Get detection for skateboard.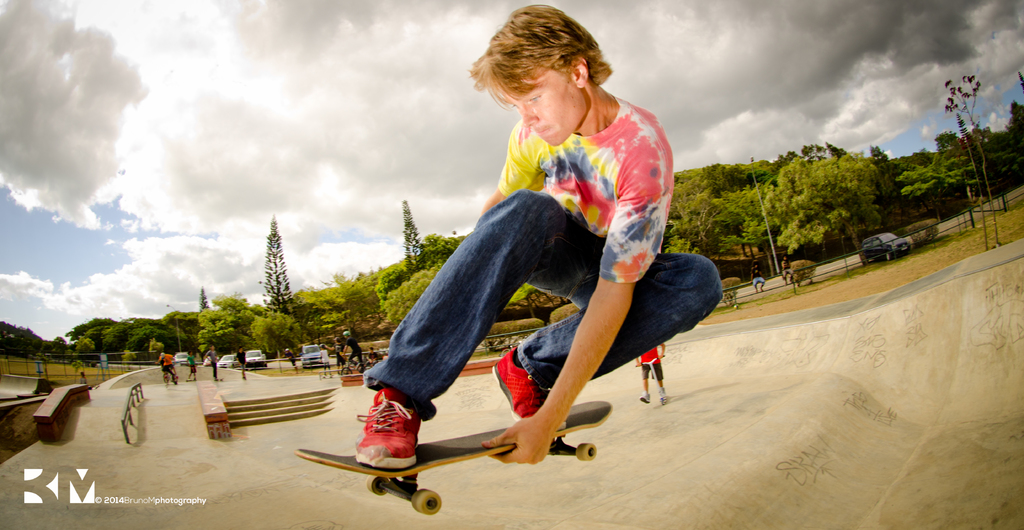
Detection: 294 399 610 515.
